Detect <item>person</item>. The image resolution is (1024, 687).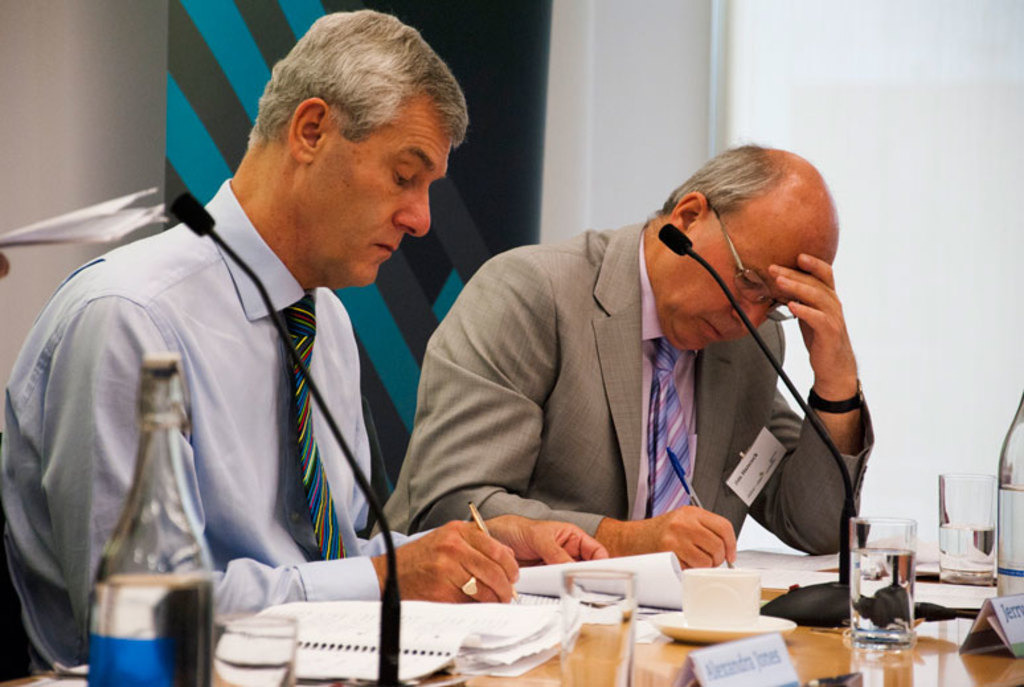
box=[413, 127, 865, 610].
